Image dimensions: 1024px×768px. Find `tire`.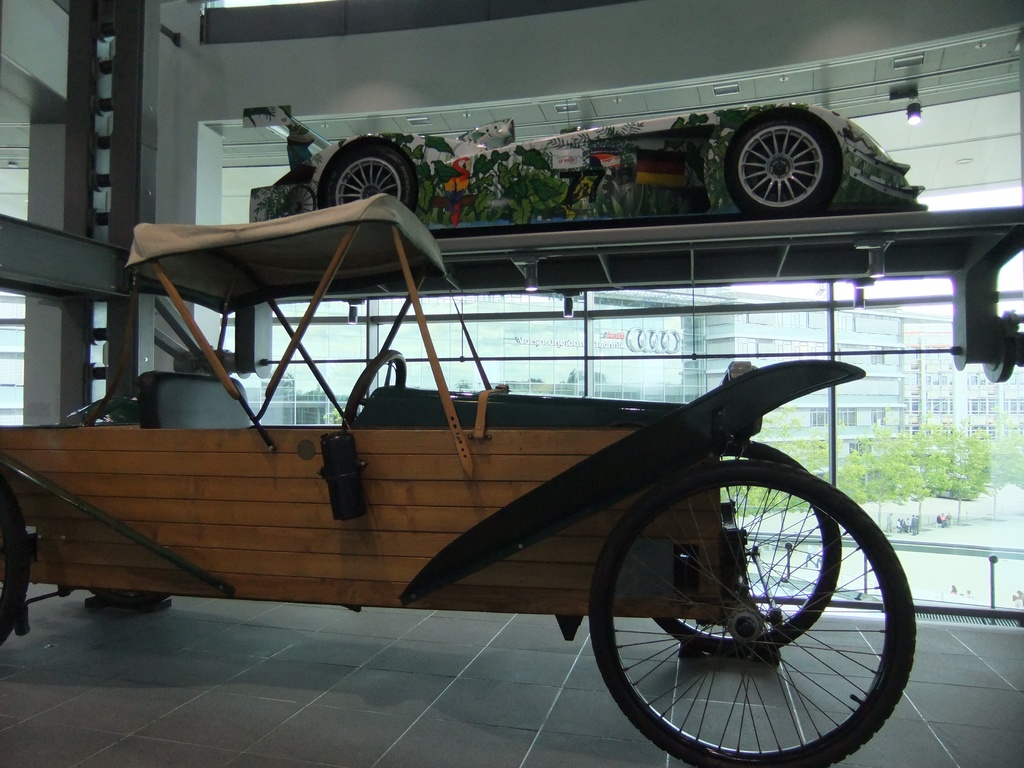
653, 438, 840, 655.
